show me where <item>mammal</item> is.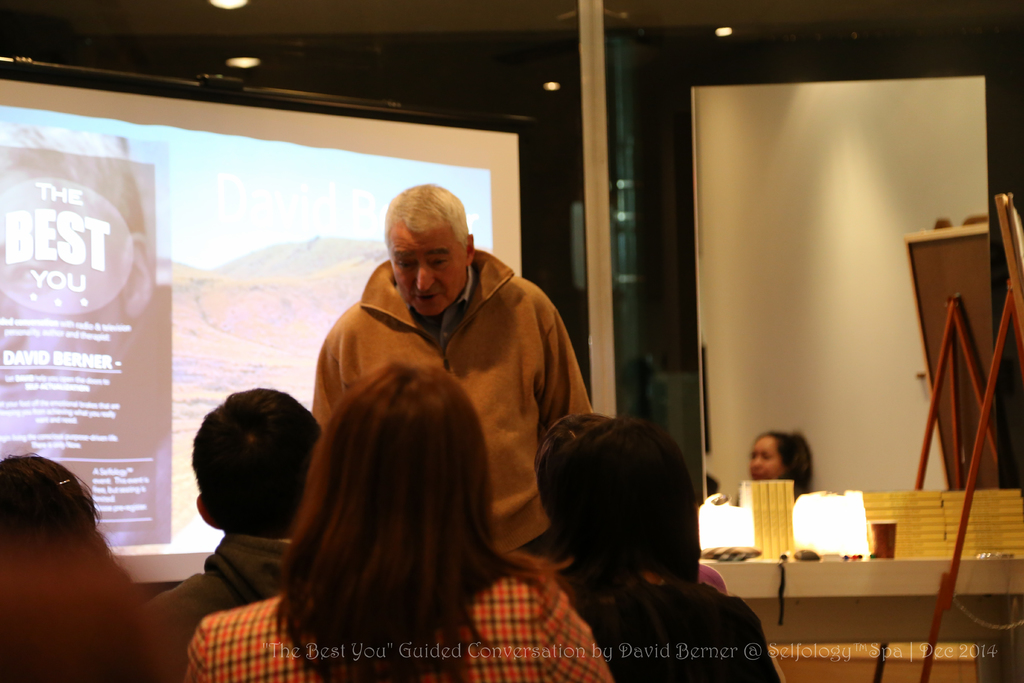
<item>mammal</item> is at [left=183, top=360, right=616, bottom=682].
